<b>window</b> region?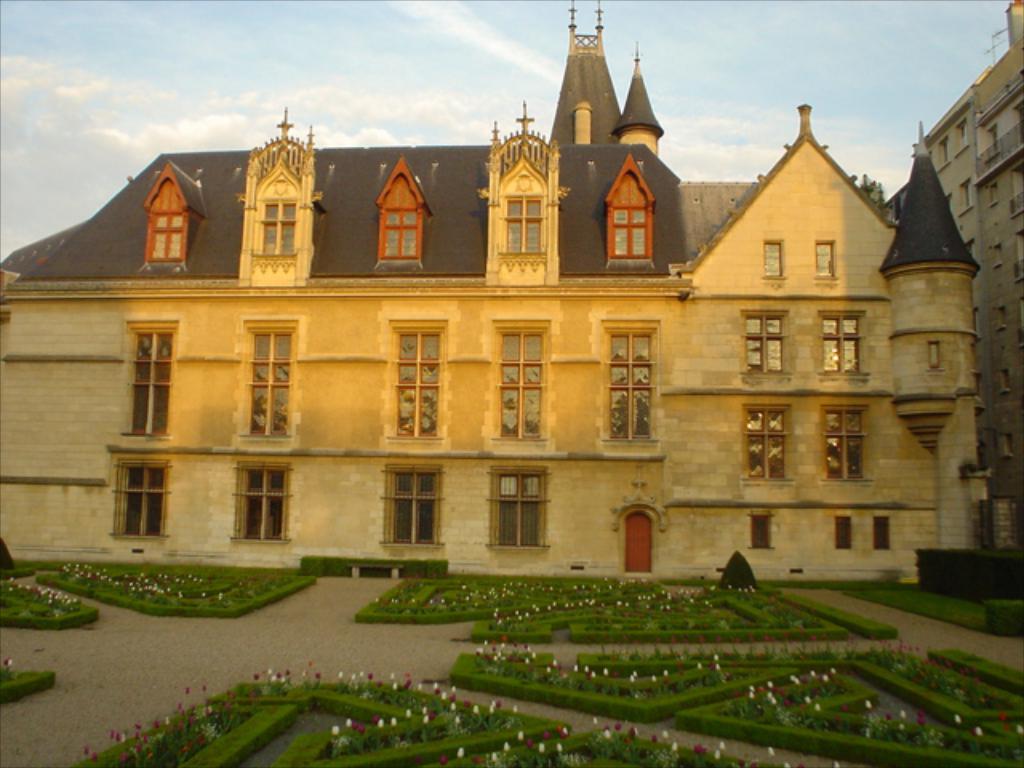
bbox(490, 466, 552, 552)
